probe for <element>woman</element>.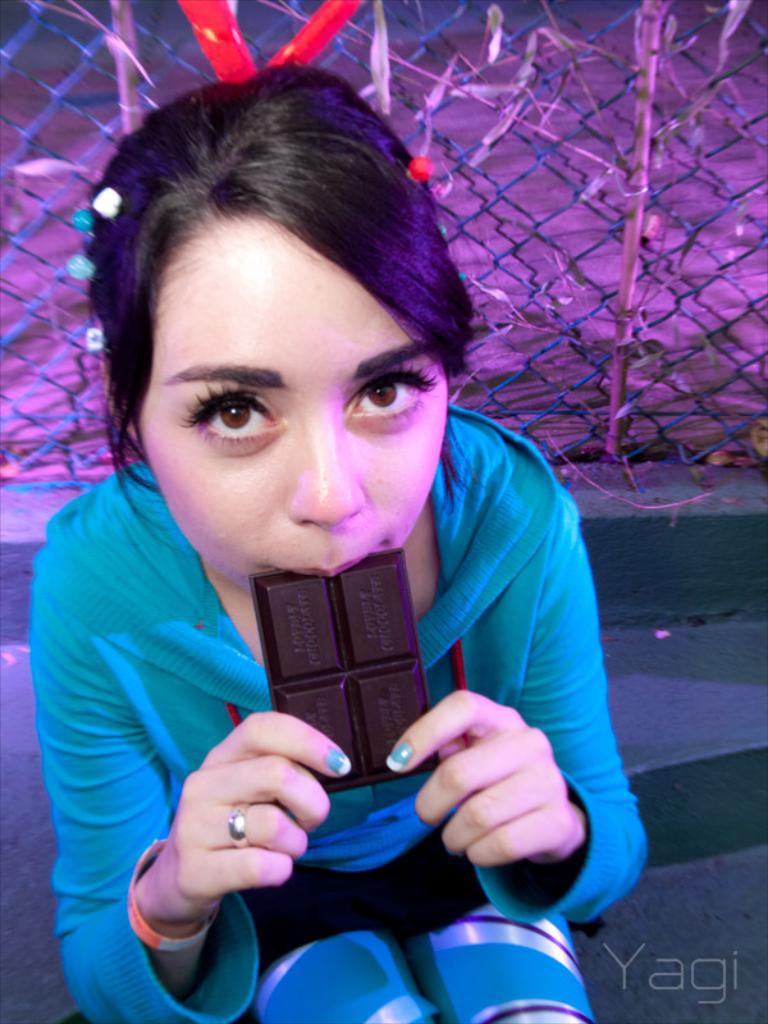
Probe result: 28:46:631:984.
